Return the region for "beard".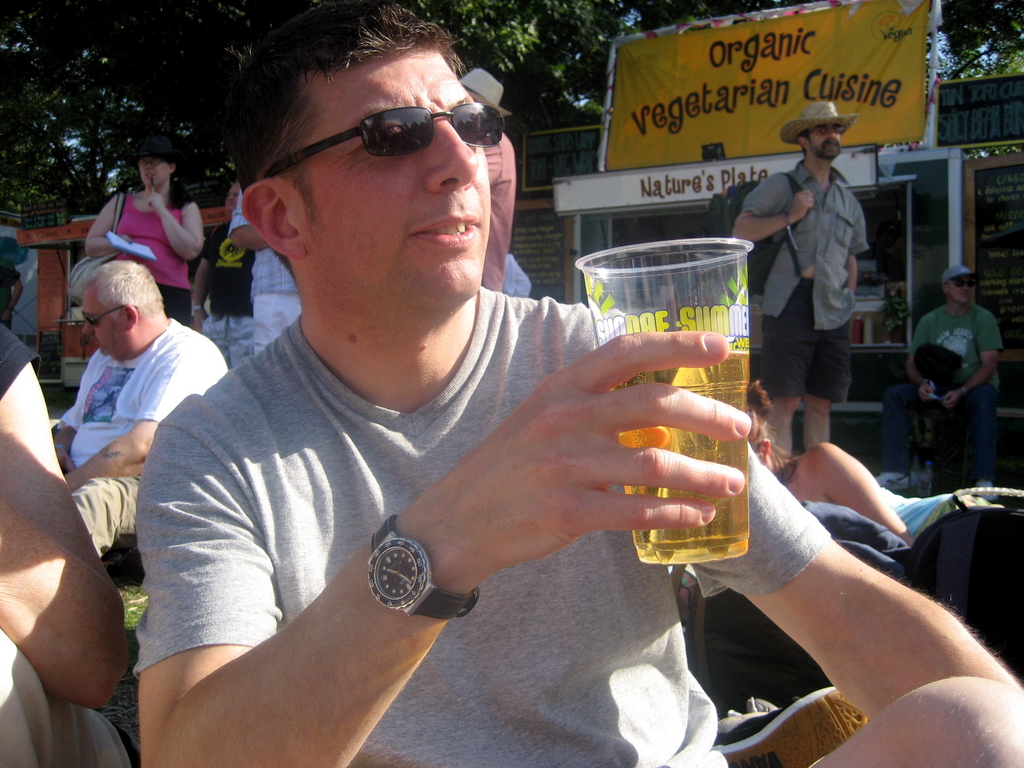
BBox(810, 141, 841, 163).
